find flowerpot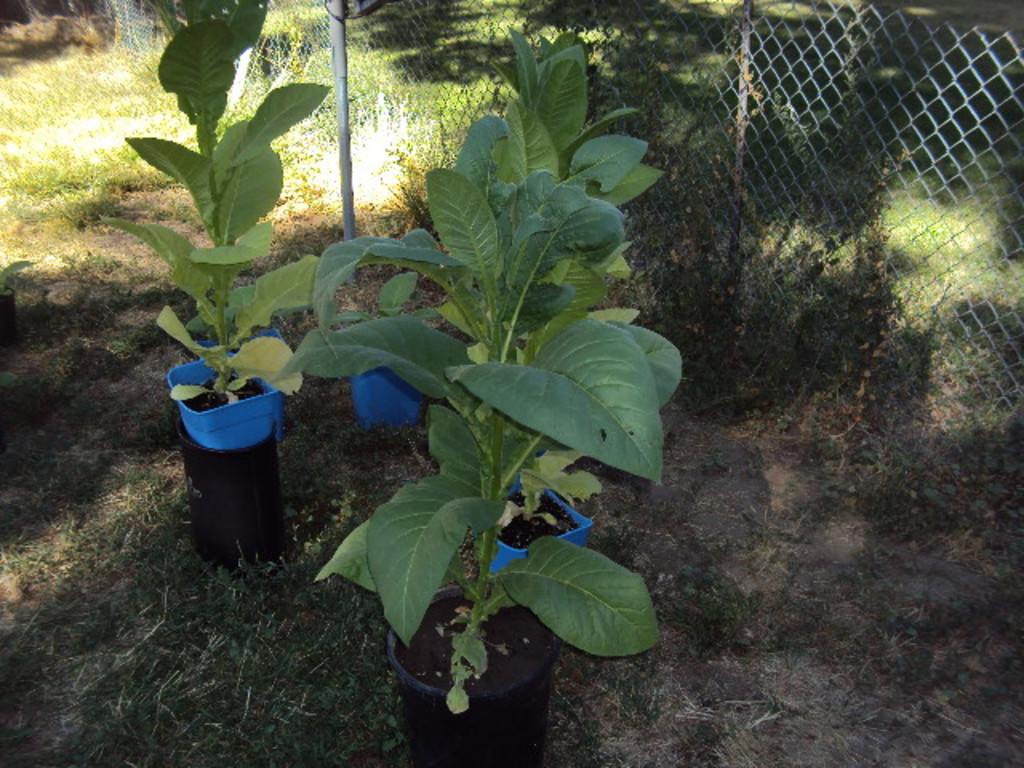
bbox=[387, 582, 565, 766]
